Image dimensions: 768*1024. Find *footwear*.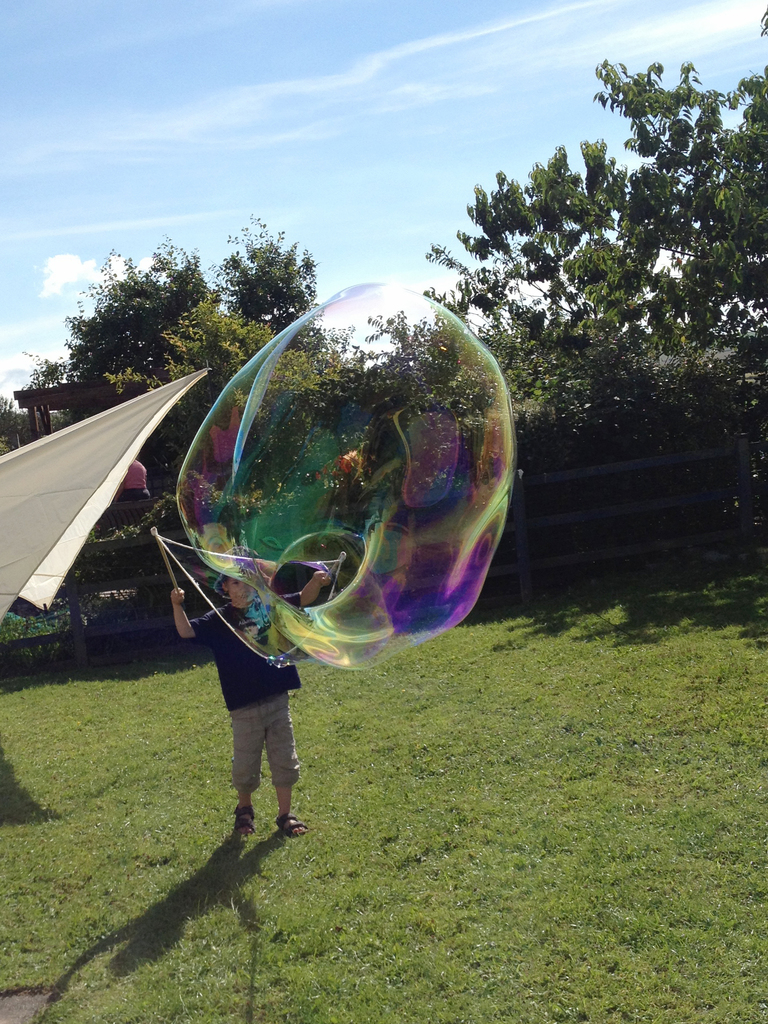
l=274, t=812, r=308, b=835.
